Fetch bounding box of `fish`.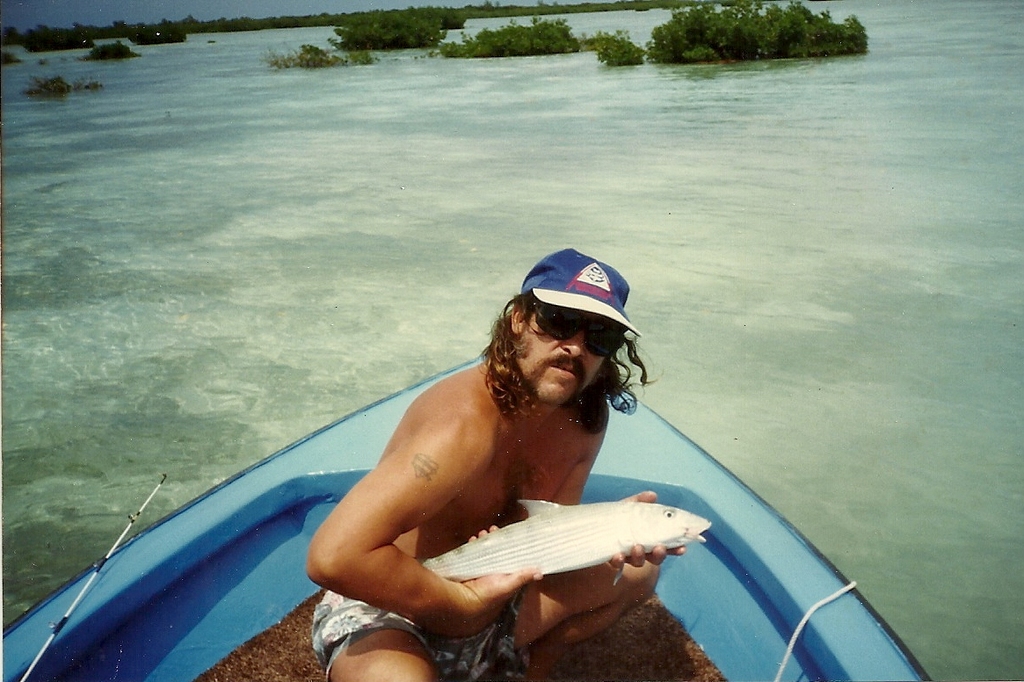
Bbox: left=343, top=486, right=714, bottom=593.
